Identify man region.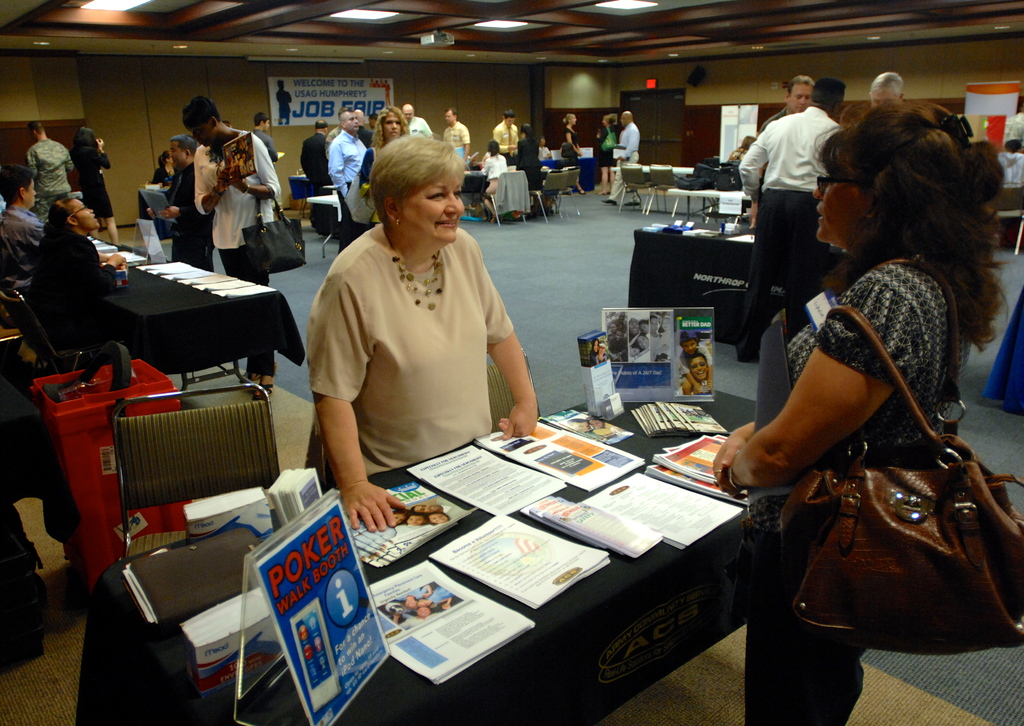
Region: crop(869, 70, 908, 113).
